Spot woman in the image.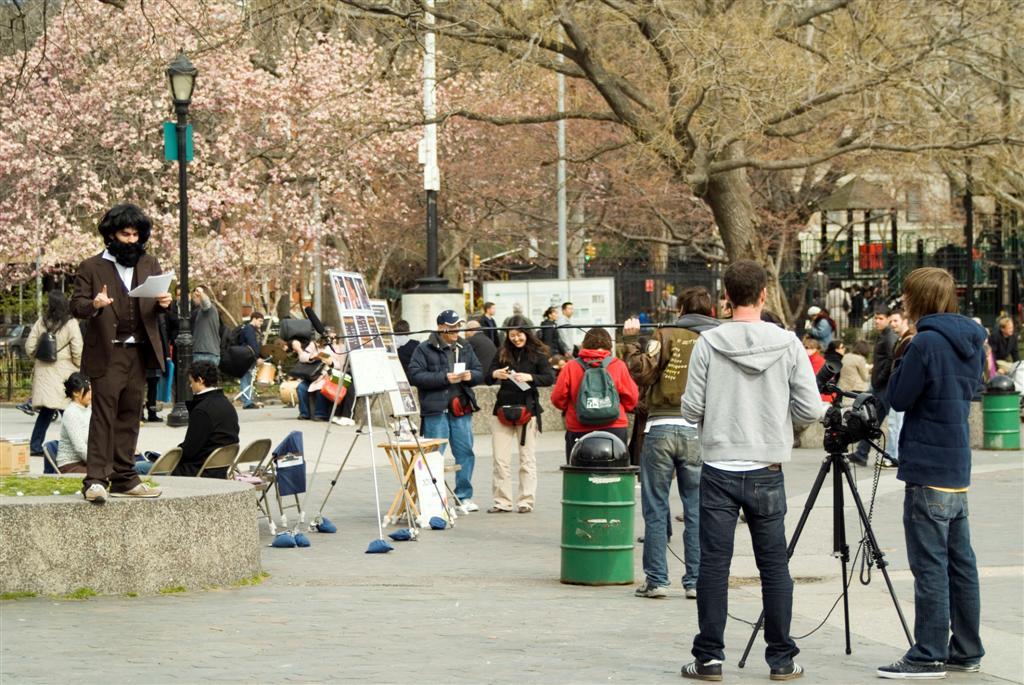
woman found at [807,303,838,350].
